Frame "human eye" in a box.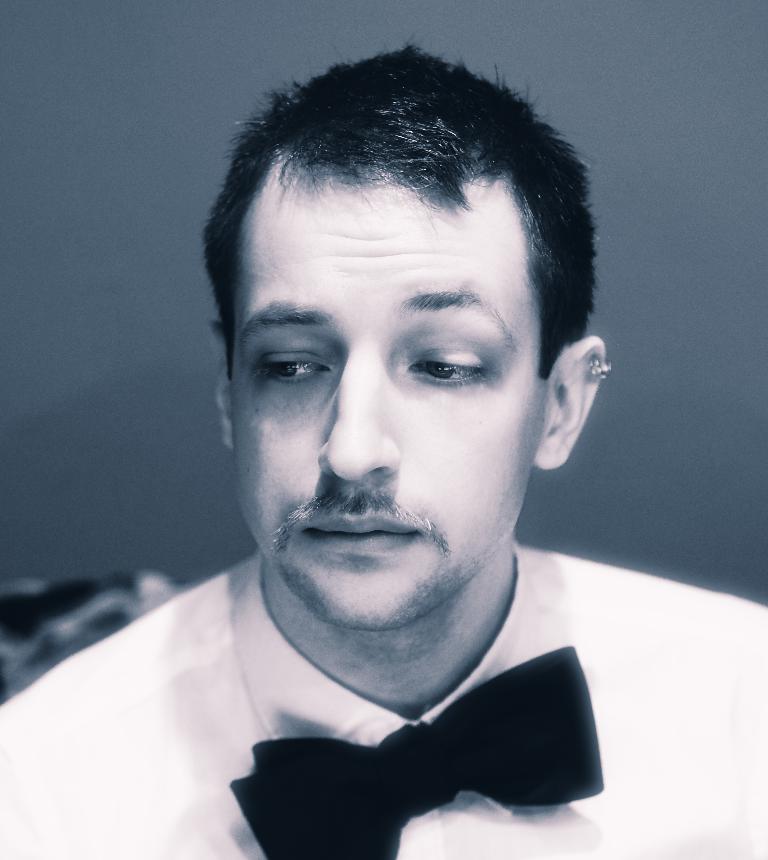
239:334:346:396.
